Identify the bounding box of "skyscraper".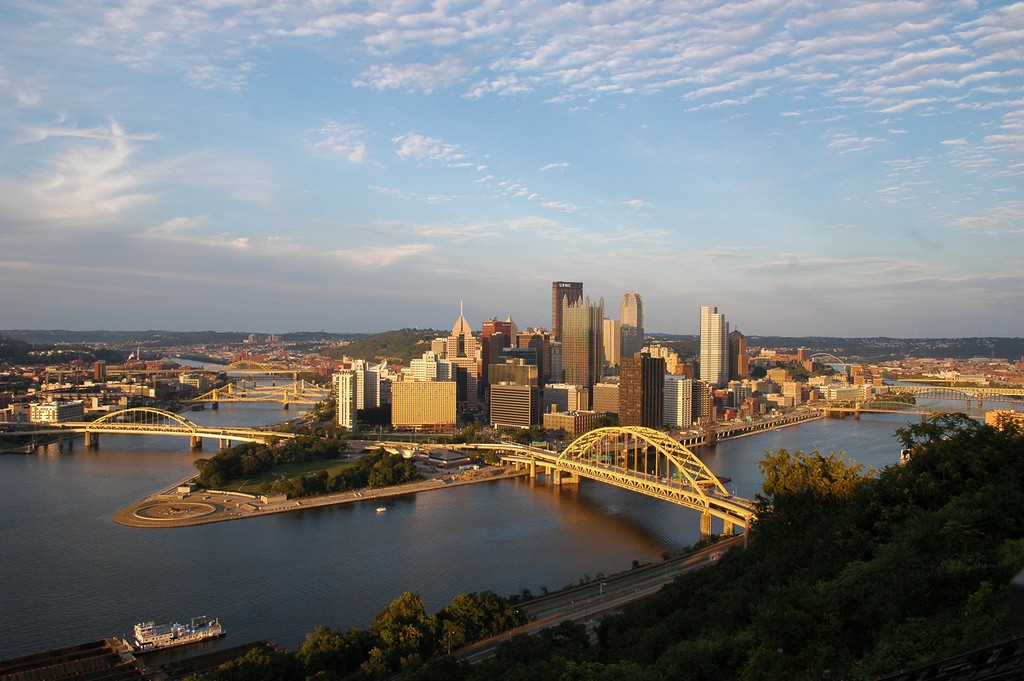
<region>486, 379, 541, 430</region>.
